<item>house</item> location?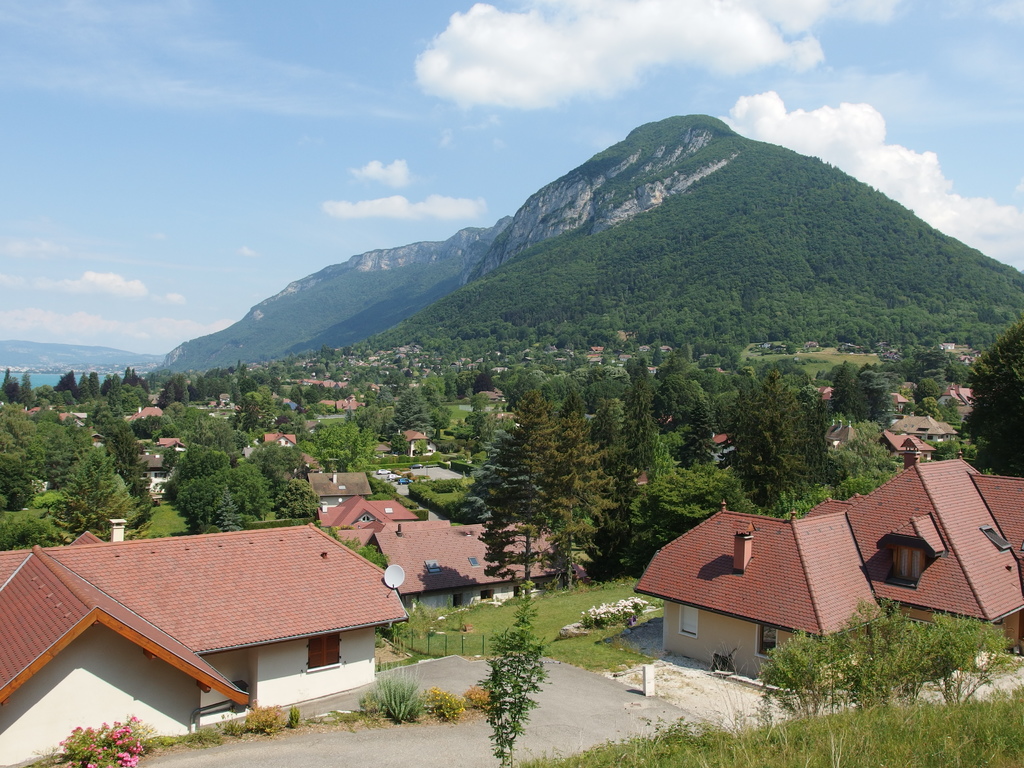
crop(476, 386, 500, 403)
